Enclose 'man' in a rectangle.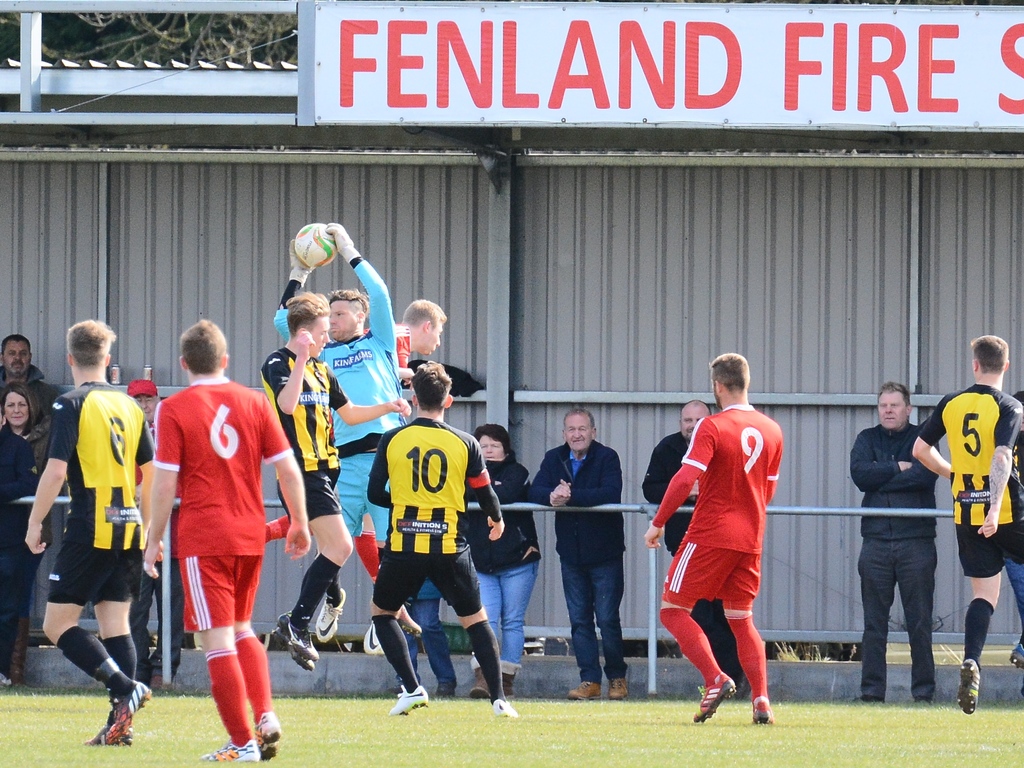
crop(529, 412, 631, 701).
